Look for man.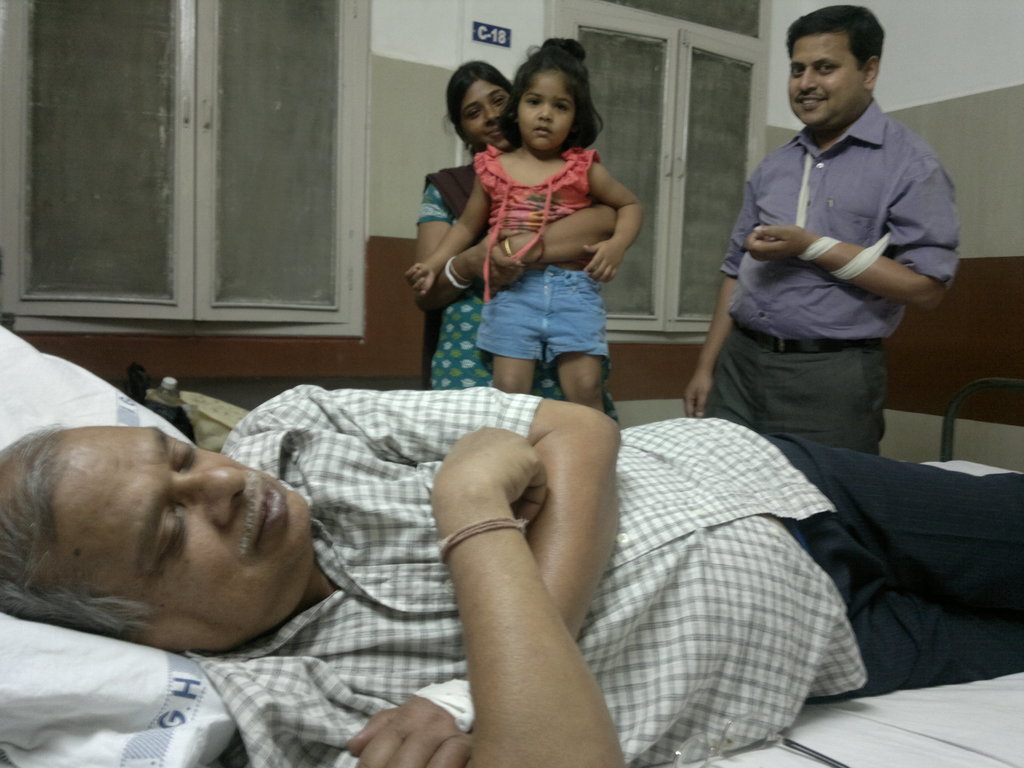
Found: <bbox>688, 6, 964, 494</bbox>.
